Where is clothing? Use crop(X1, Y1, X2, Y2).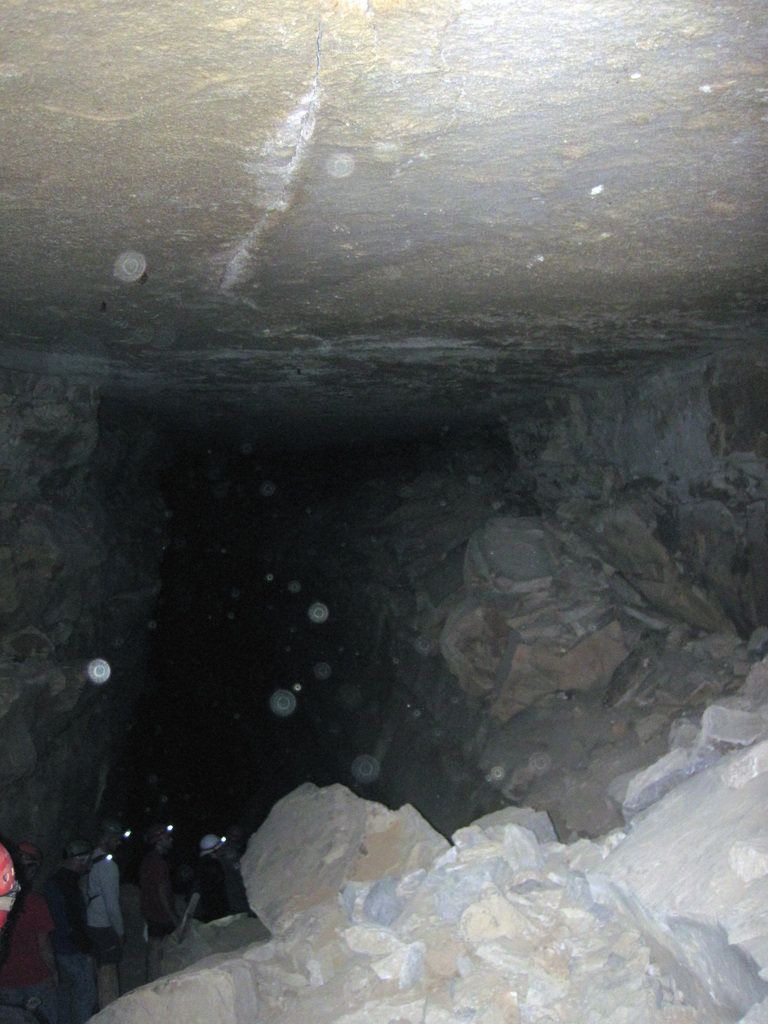
crop(4, 891, 57, 1020).
